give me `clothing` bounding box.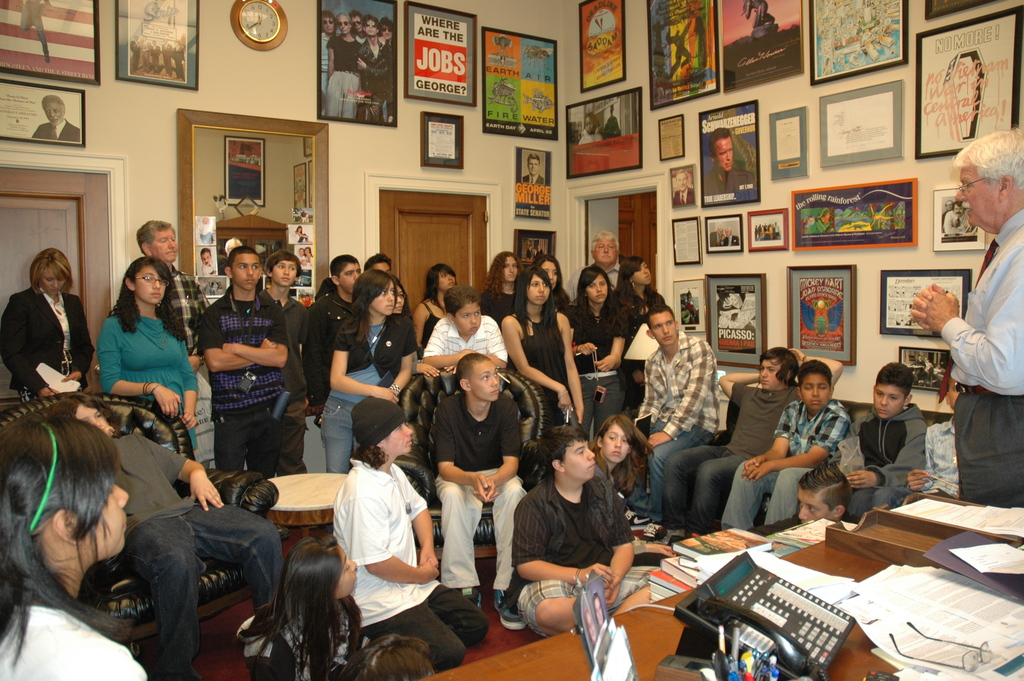
detection(506, 457, 648, 612).
